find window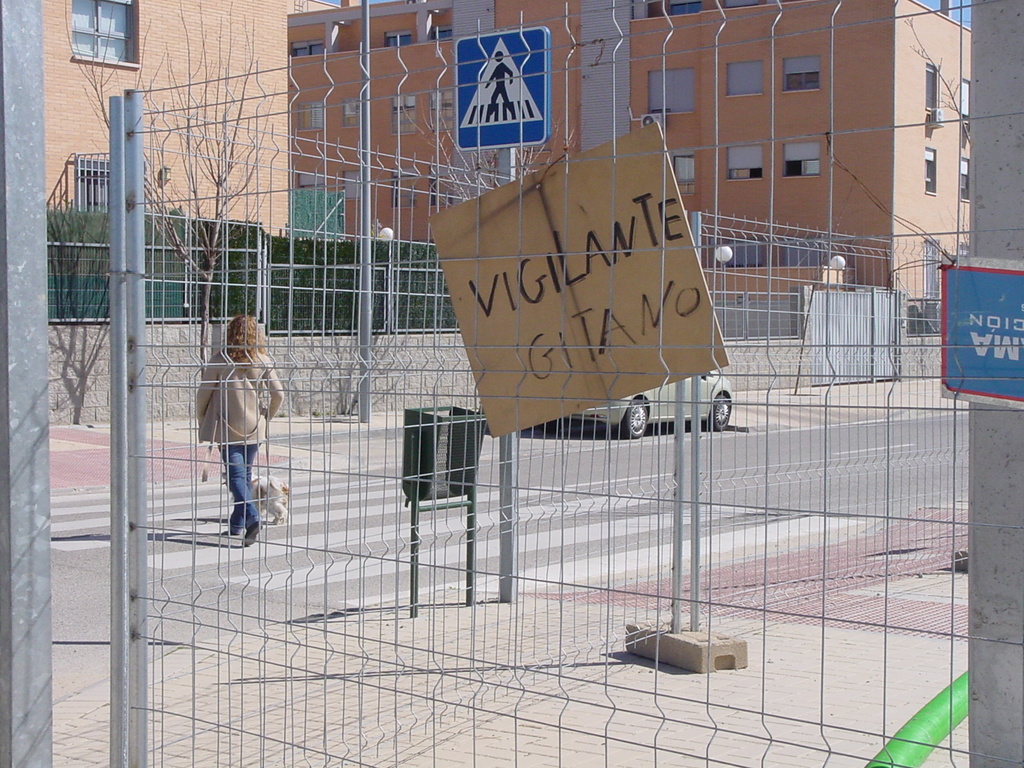
pyautogui.locateOnScreen(781, 58, 820, 92)
